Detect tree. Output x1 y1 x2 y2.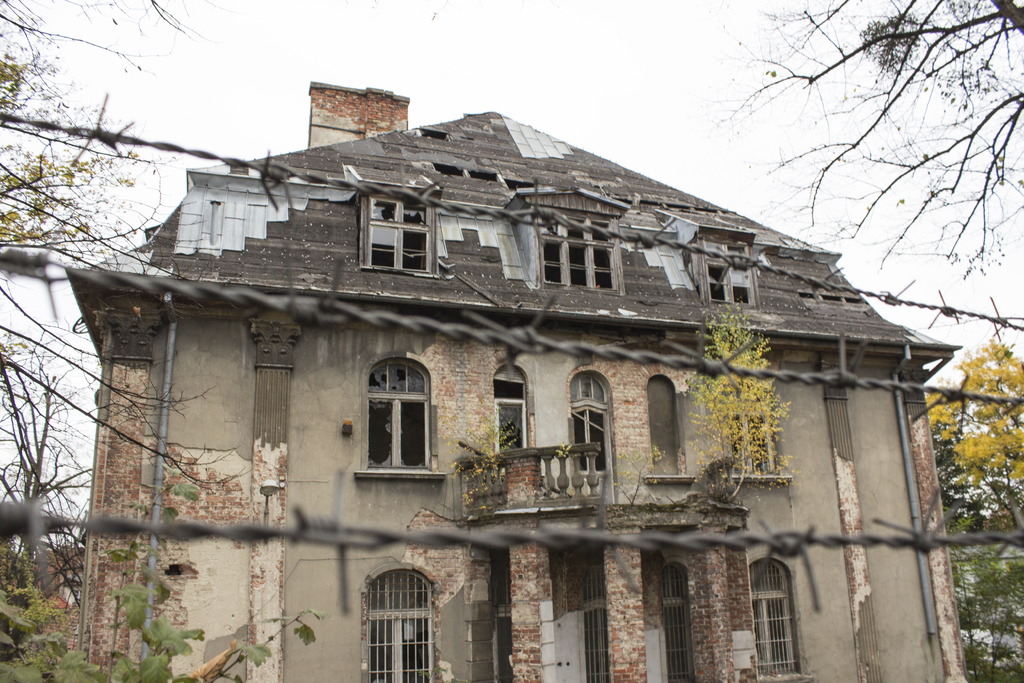
918 334 1023 522.
